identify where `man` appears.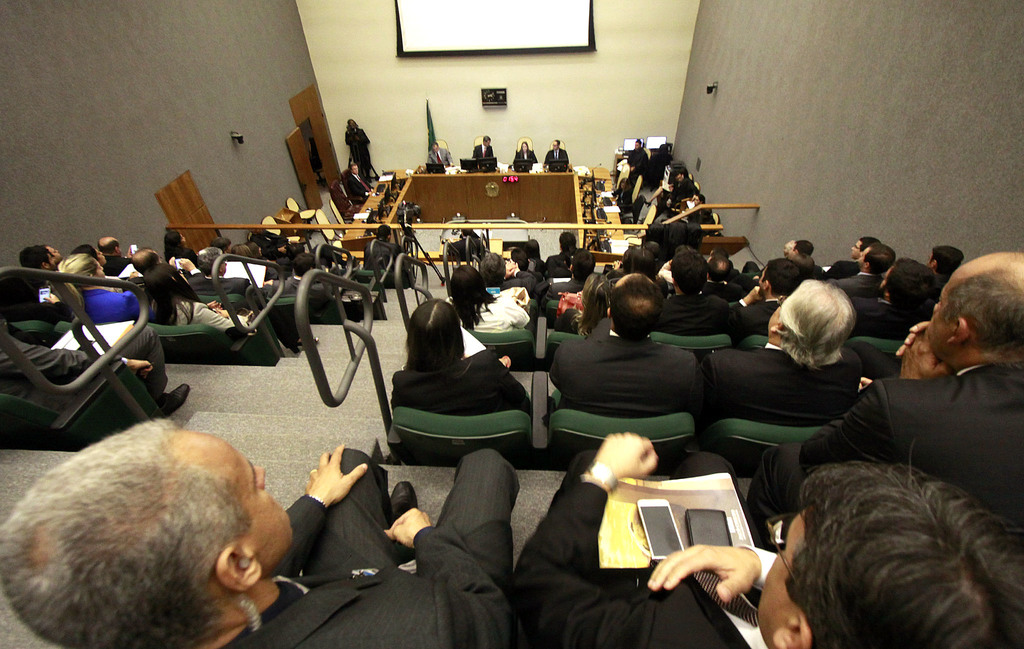
Appears at region(686, 193, 707, 219).
